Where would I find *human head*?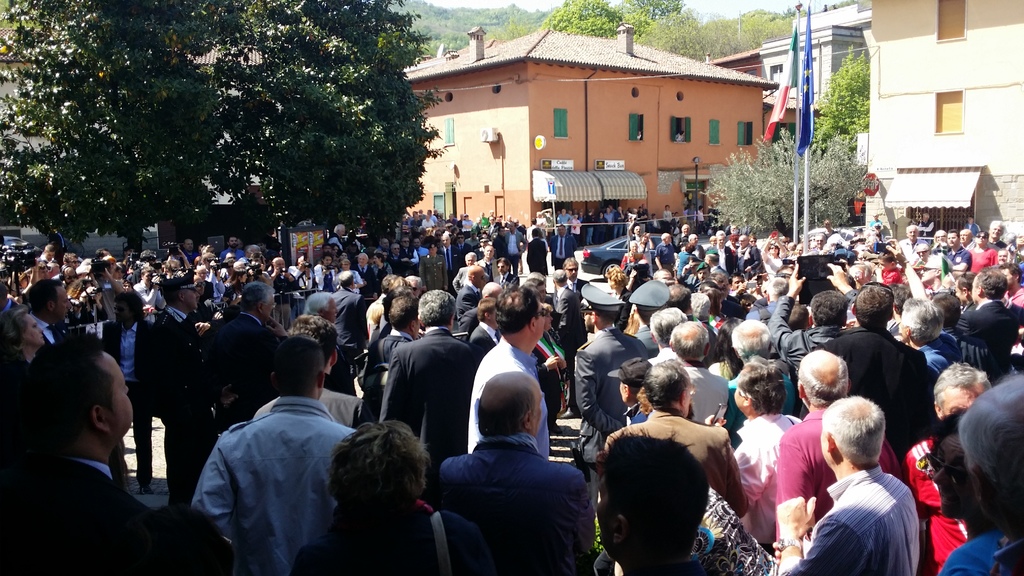
At region(474, 369, 541, 438).
